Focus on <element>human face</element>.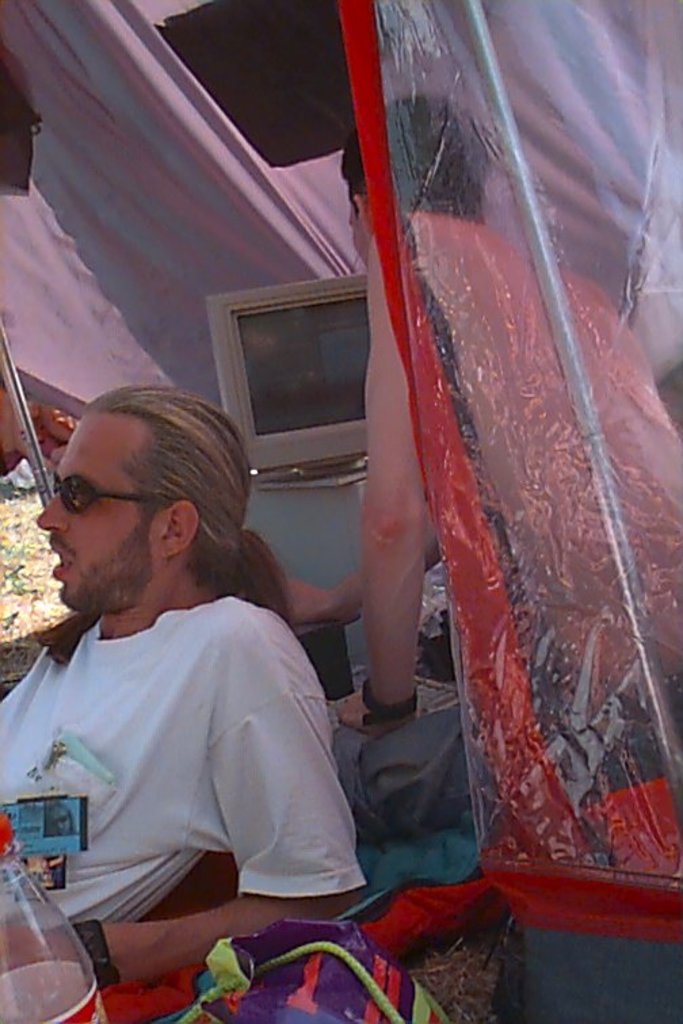
Focused at box(35, 408, 168, 605).
